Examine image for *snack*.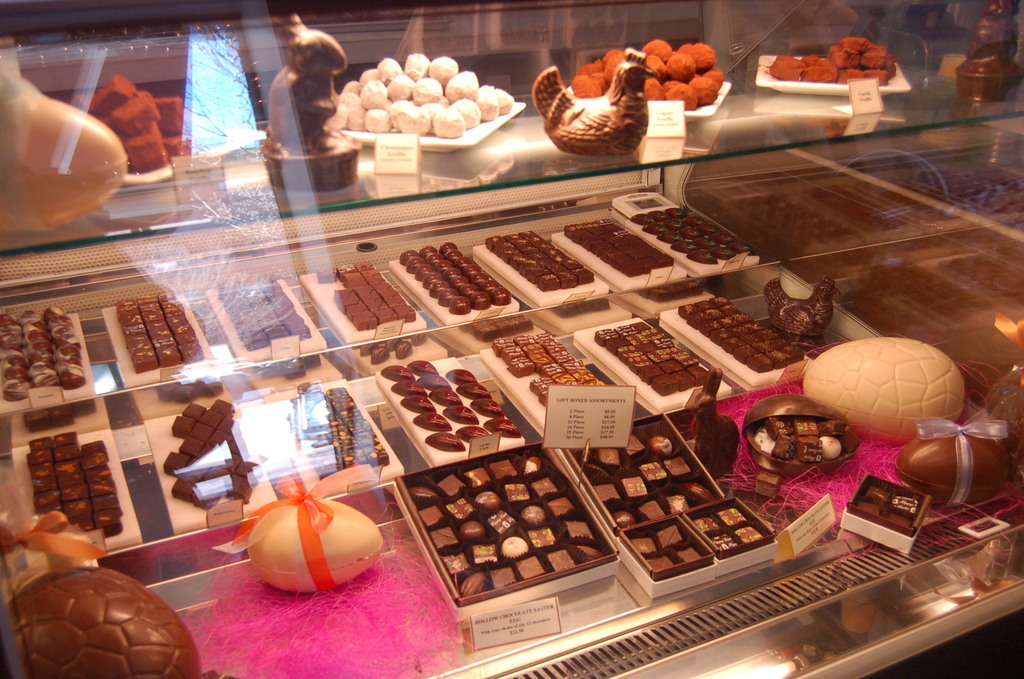
Examination result: bbox=[145, 95, 187, 135].
